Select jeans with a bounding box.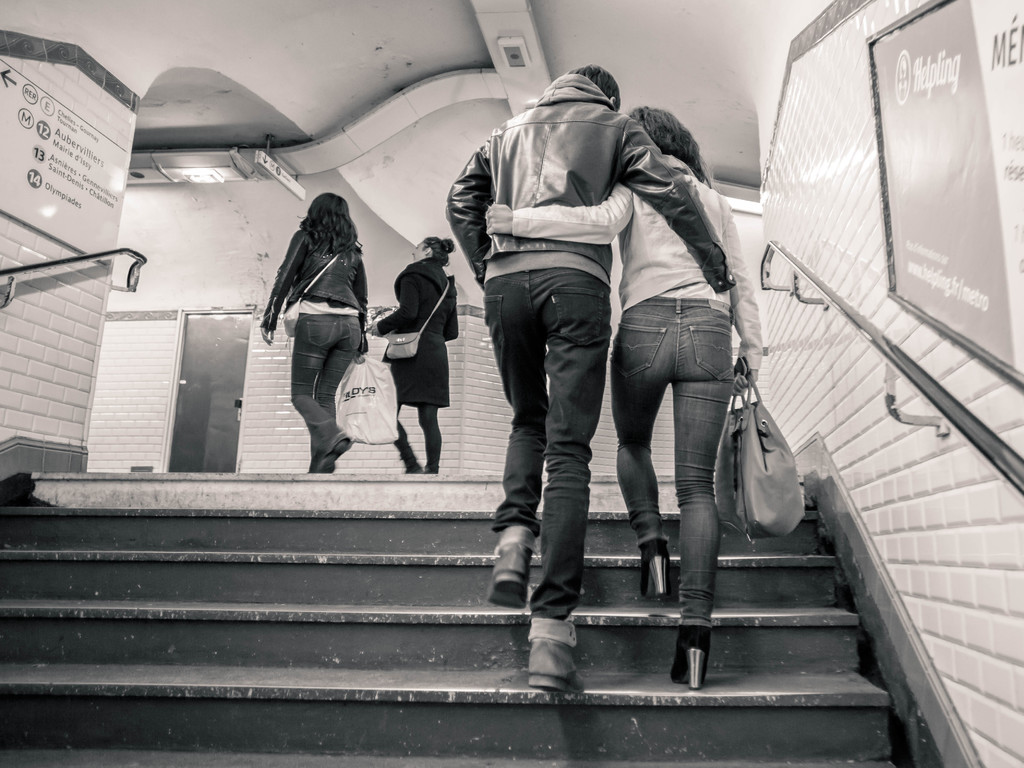
(left=613, top=295, right=733, bottom=637).
